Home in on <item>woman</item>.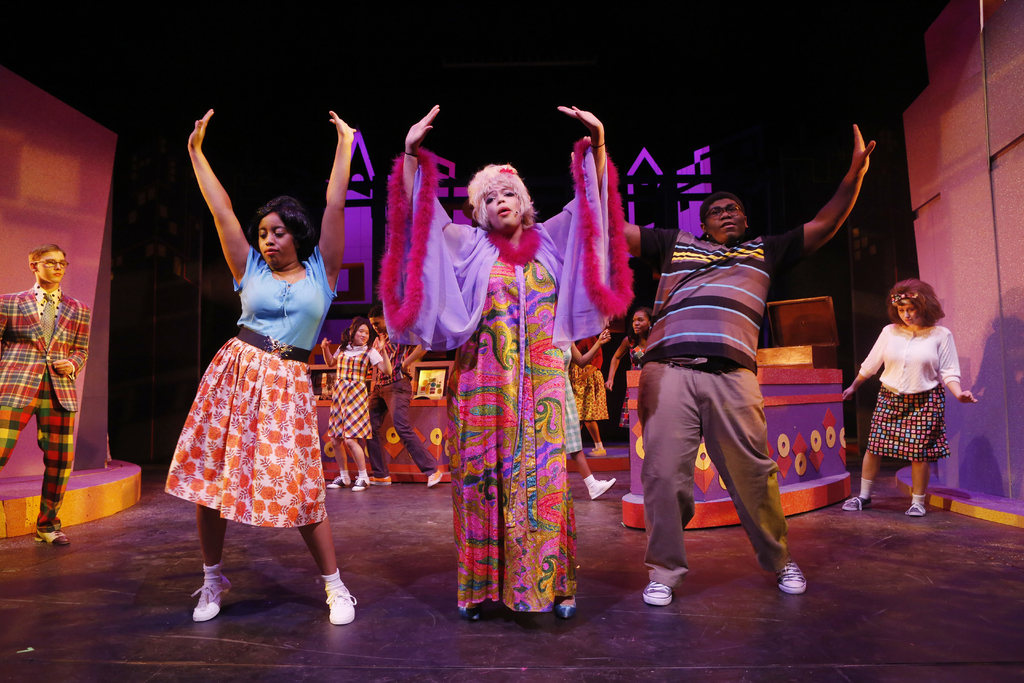
Homed in at x1=848, y1=277, x2=967, y2=528.
